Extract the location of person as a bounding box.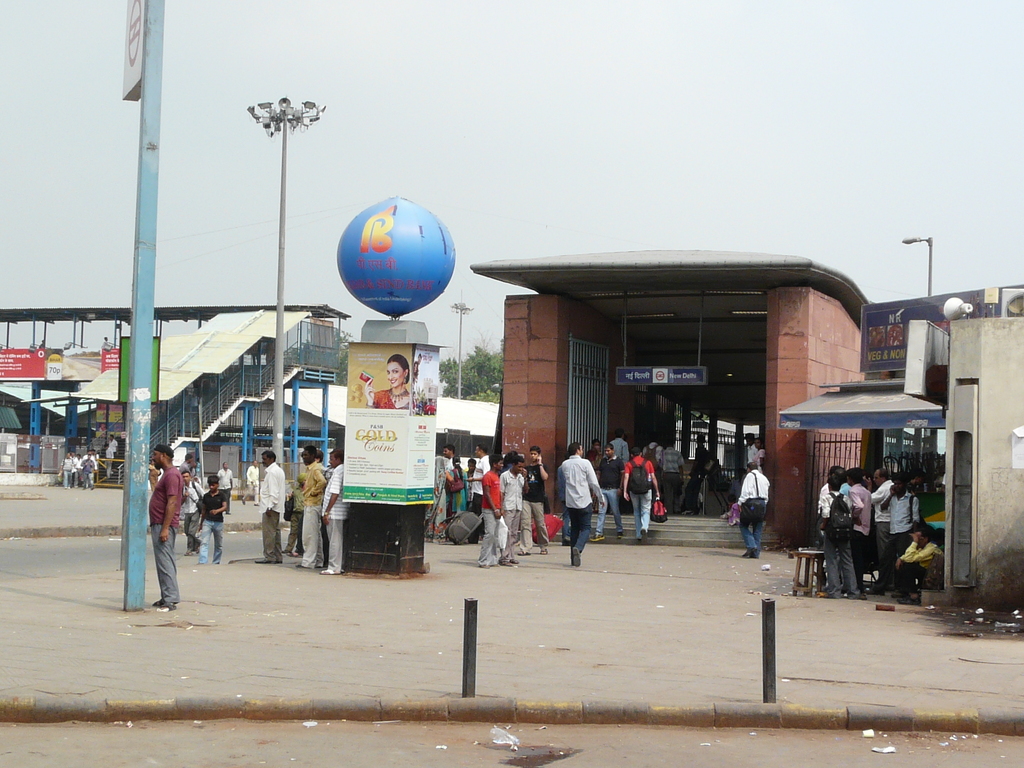
(left=551, top=445, right=604, bottom=575).
